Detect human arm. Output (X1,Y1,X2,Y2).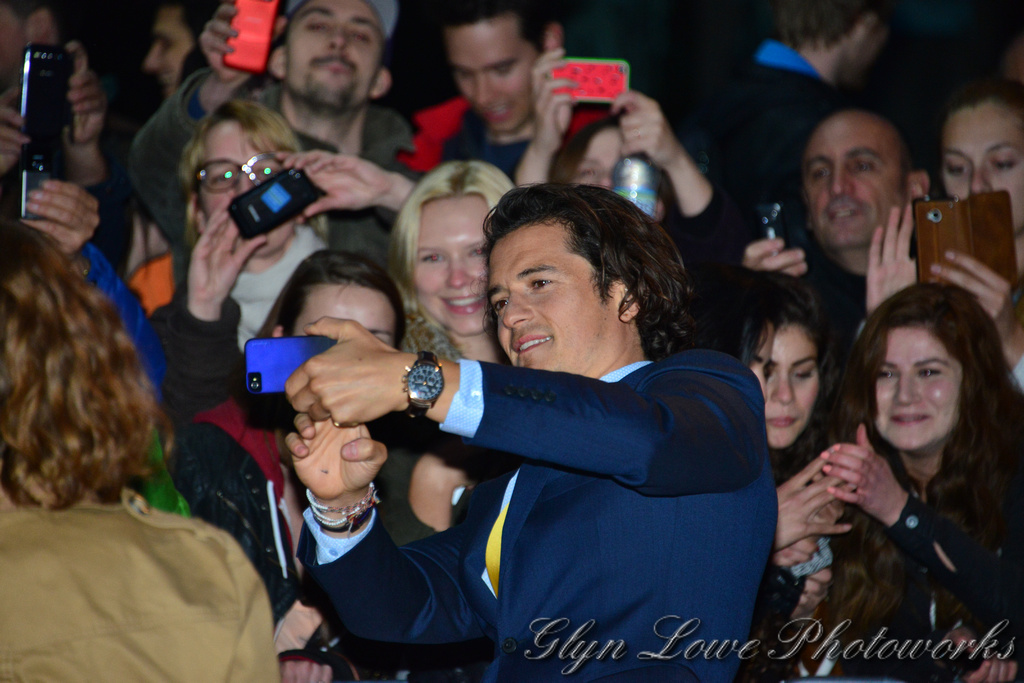
(124,4,288,248).
